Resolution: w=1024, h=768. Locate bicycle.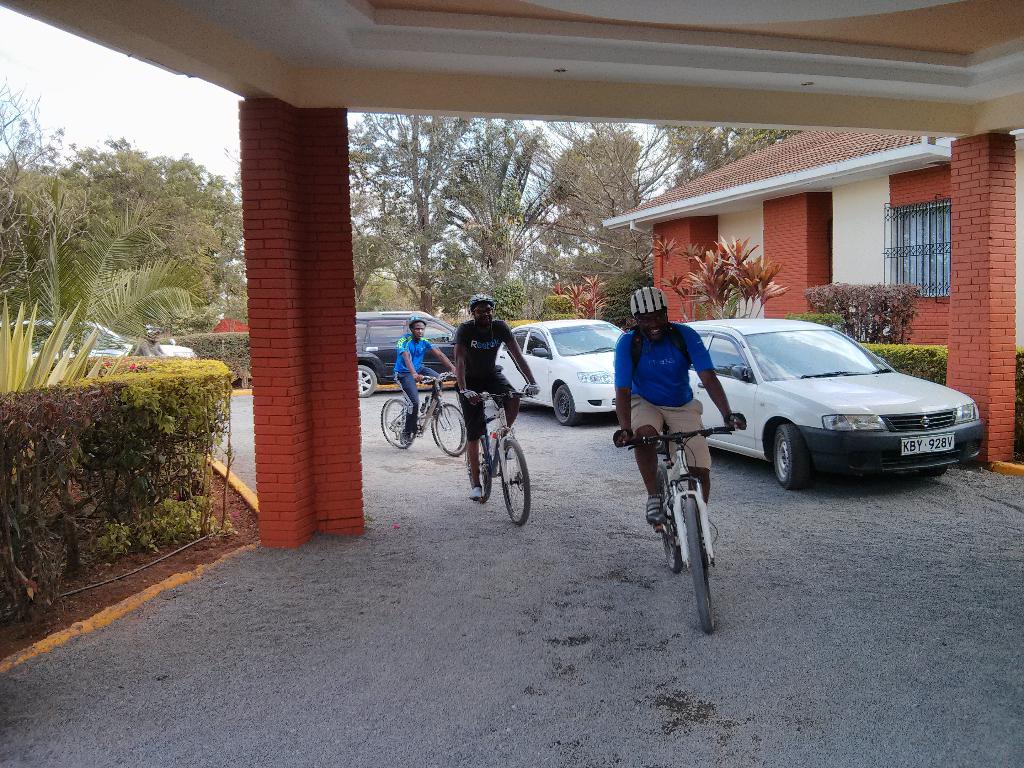
select_region(631, 387, 735, 625).
